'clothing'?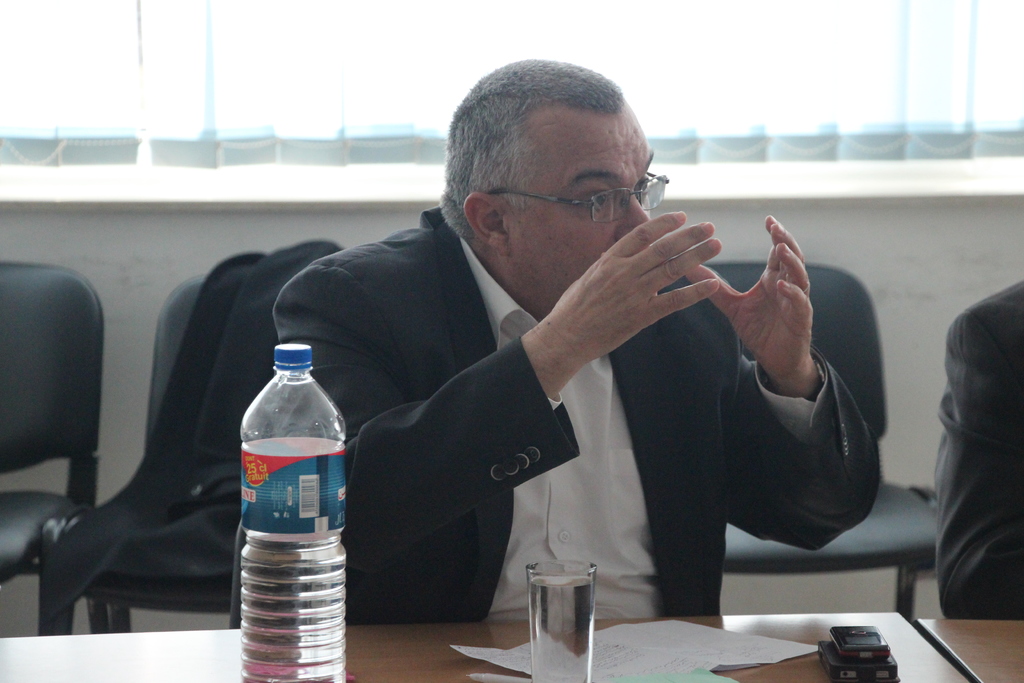
<bbox>247, 134, 836, 659</bbox>
